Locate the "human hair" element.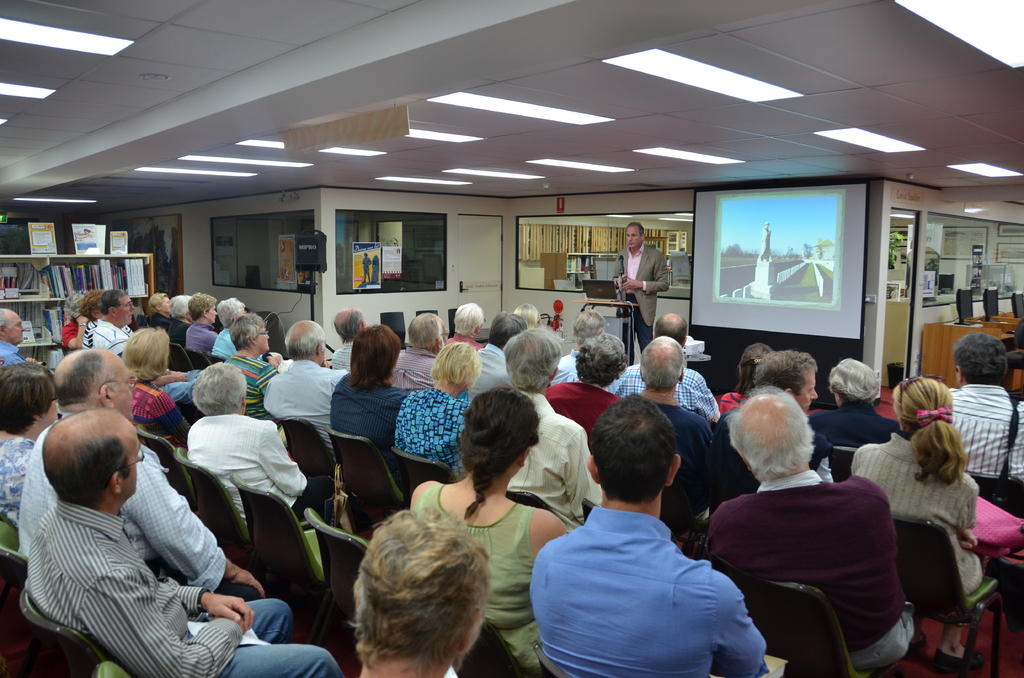
Element bbox: pyautogui.locateOnScreen(732, 344, 772, 395).
